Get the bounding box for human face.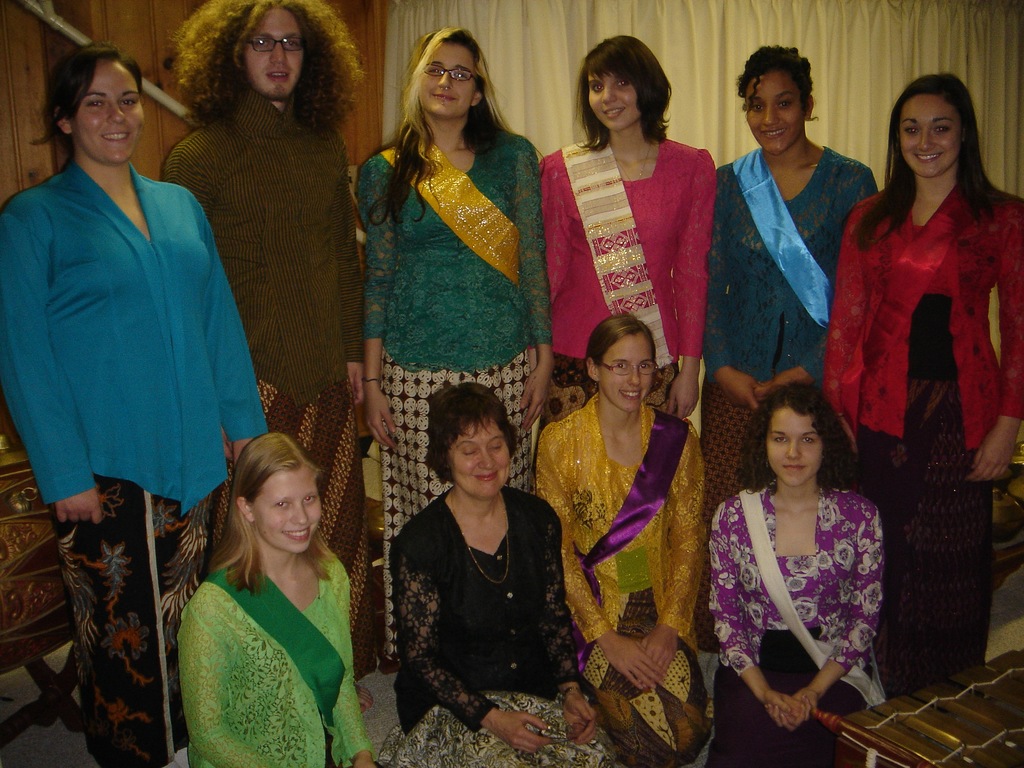
[left=75, top=60, right=141, bottom=161].
